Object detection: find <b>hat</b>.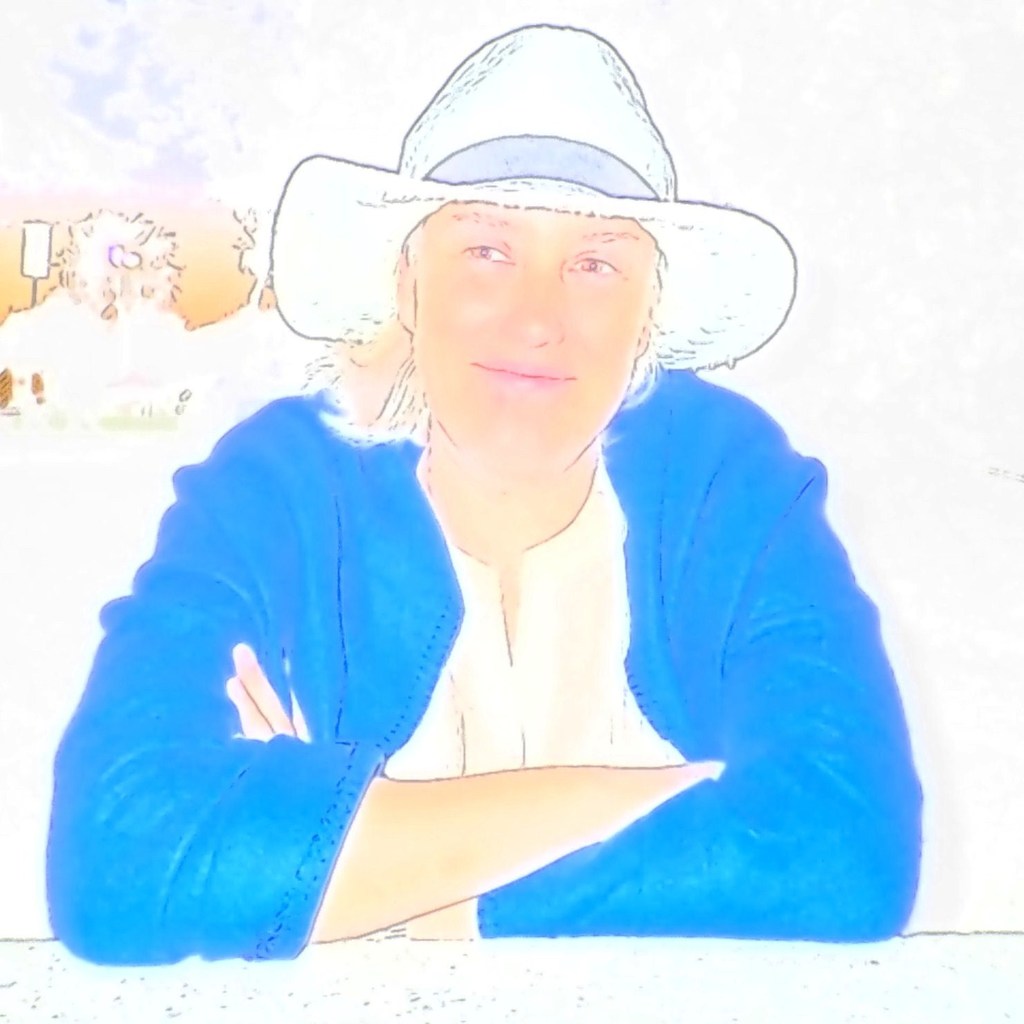
{"x1": 269, "y1": 22, "x2": 795, "y2": 347}.
